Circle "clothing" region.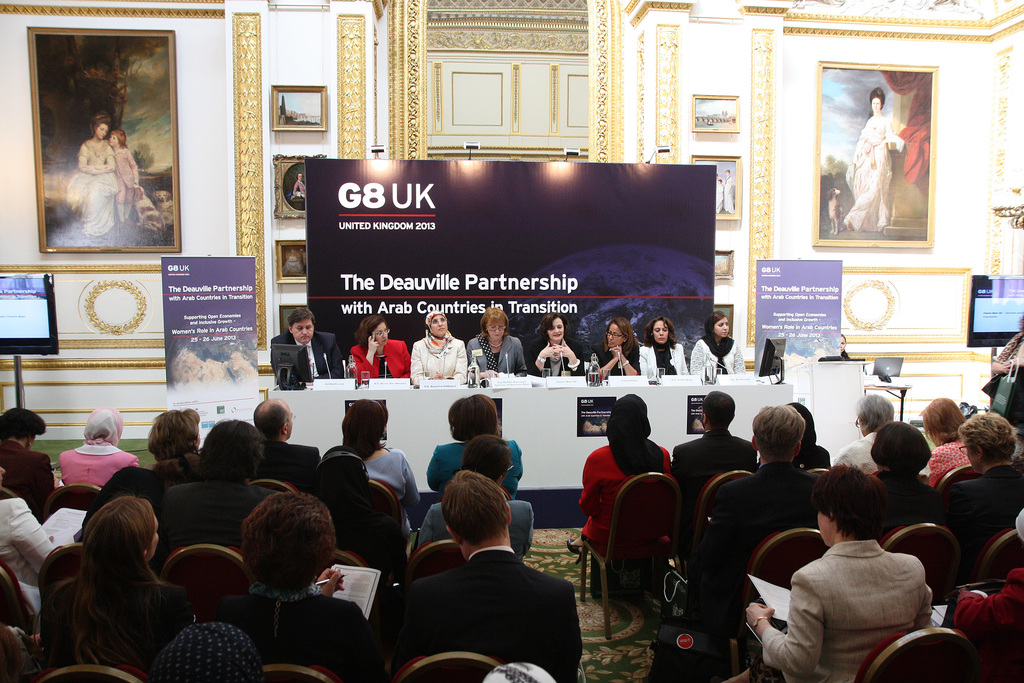
Region: [x1=385, y1=520, x2=582, y2=675].
